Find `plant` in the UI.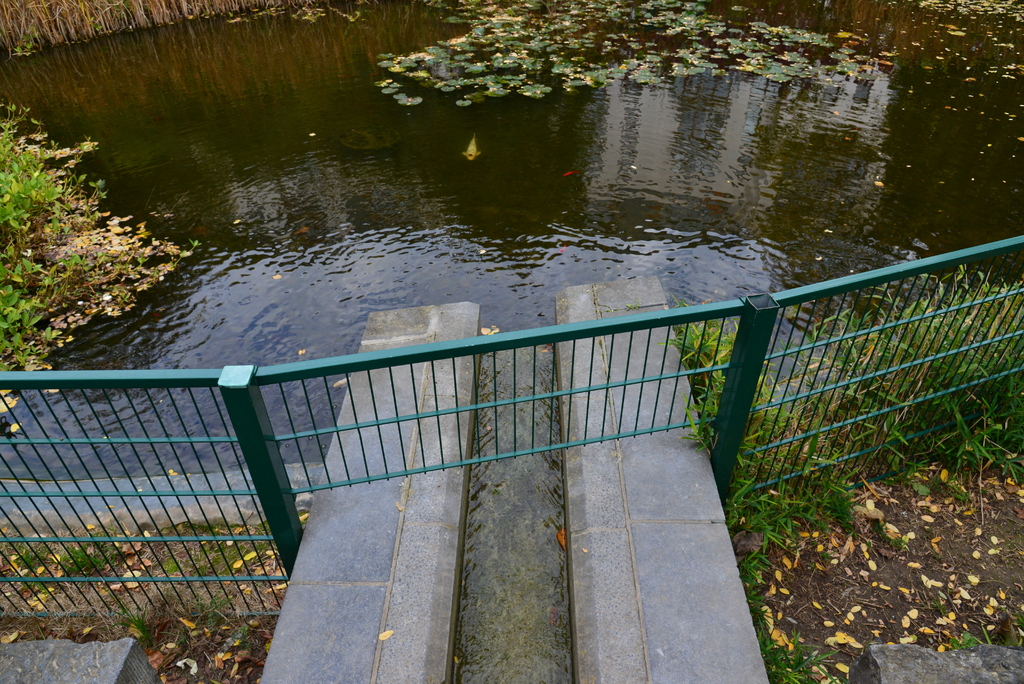
UI element at x1=116 y1=603 x2=157 y2=649.
